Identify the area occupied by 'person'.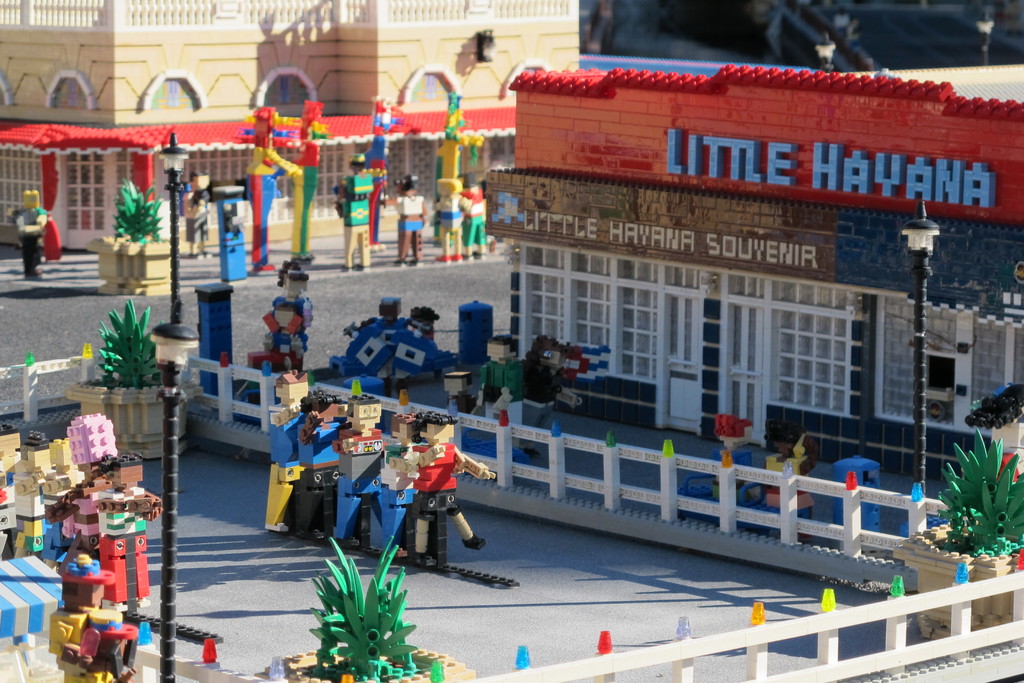
Area: (19, 186, 47, 276).
